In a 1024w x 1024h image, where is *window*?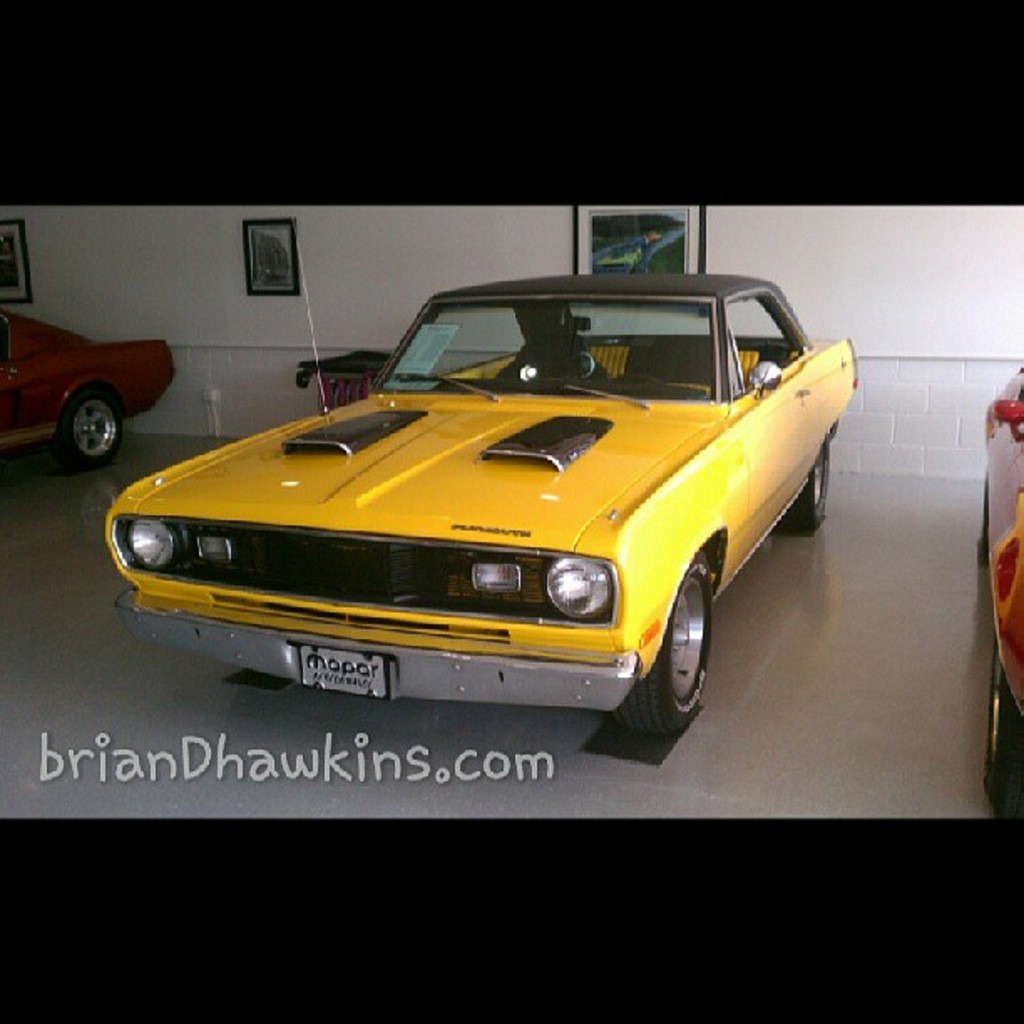
{"x1": 380, "y1": 291, "x2": 731, "y2": 405}.
